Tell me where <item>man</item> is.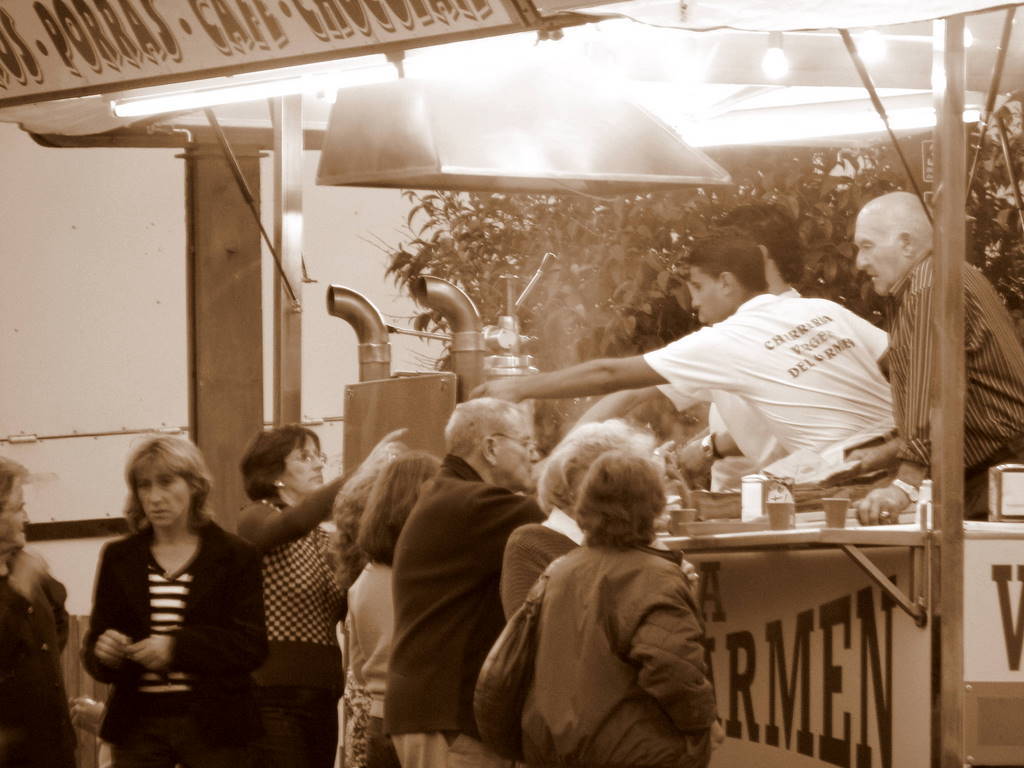
<item>man</item> is at [845,191,1023,529].
